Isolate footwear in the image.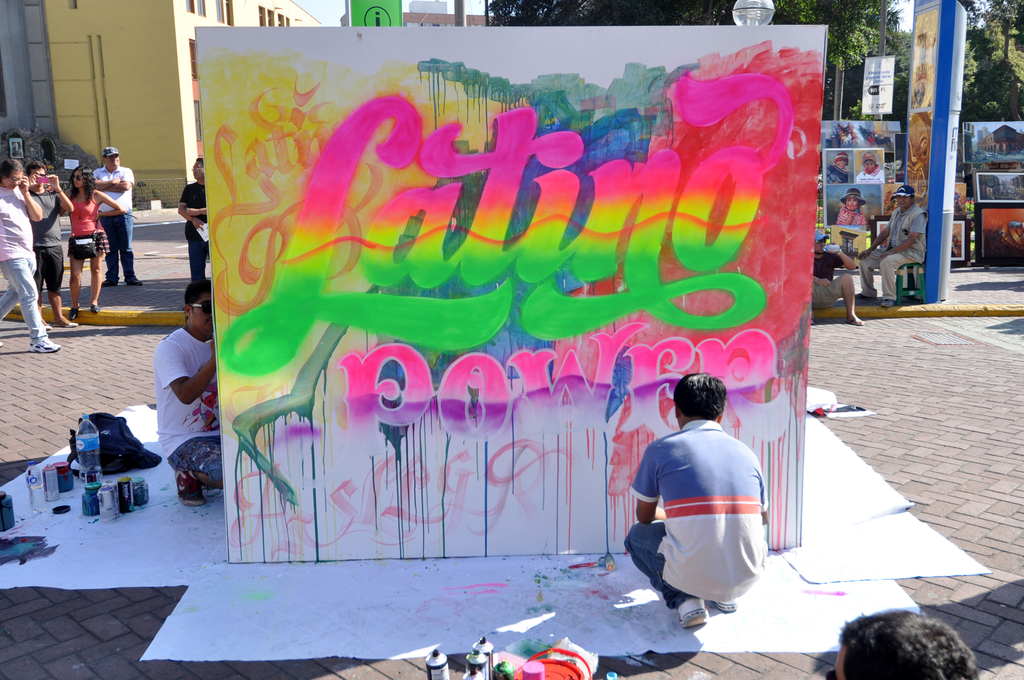
Isolated region: bbox=(52, 314, 77, 328).
